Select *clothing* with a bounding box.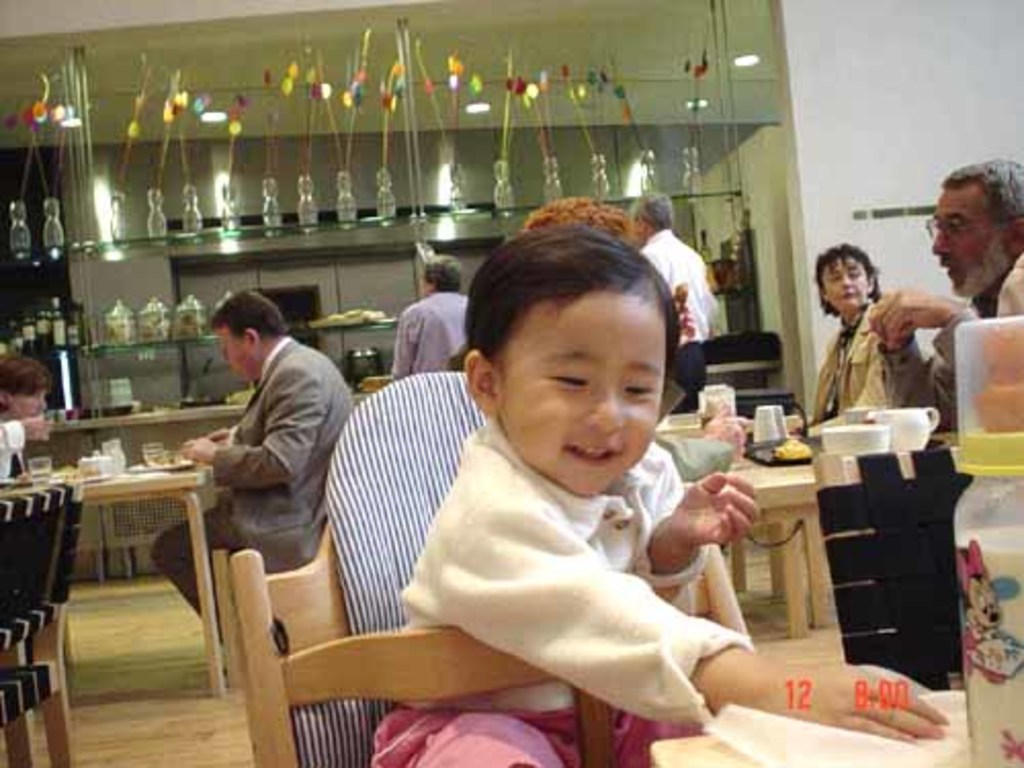
bbox(0, 418, 25, 481).
